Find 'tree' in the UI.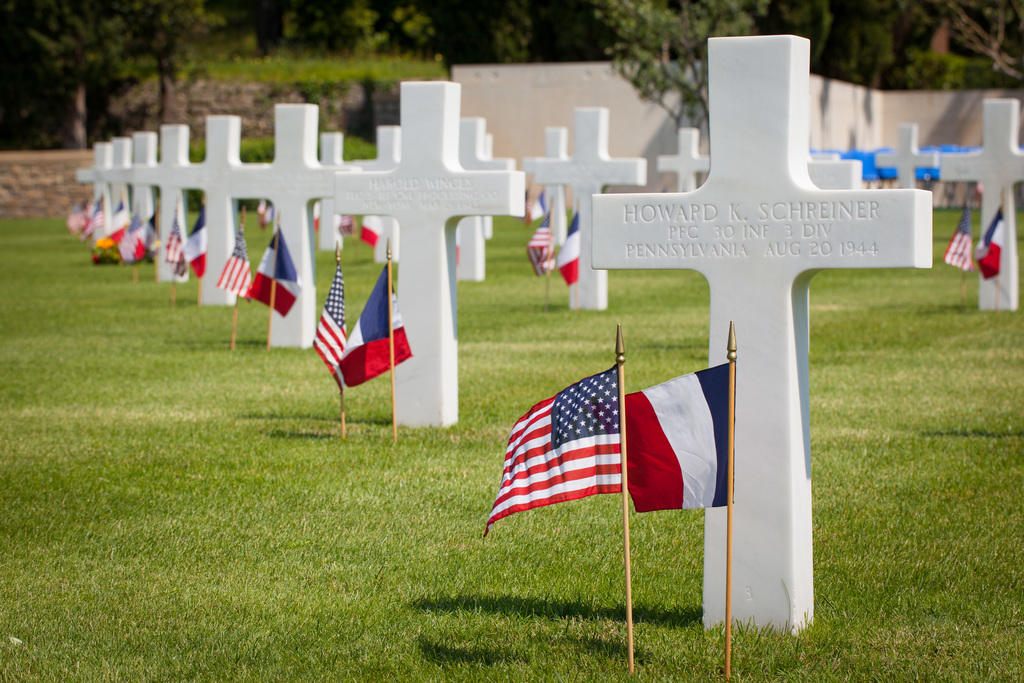
UI element at <region>600, 2, 1020, 124</region>.
